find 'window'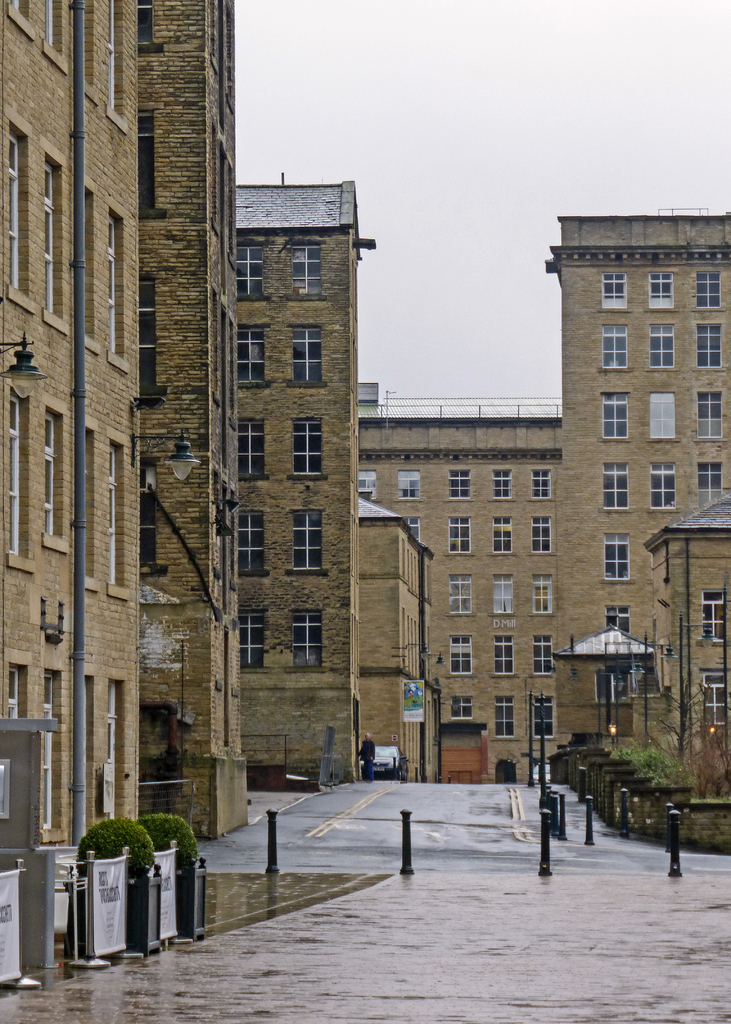
[534, 641, 550, 676]
